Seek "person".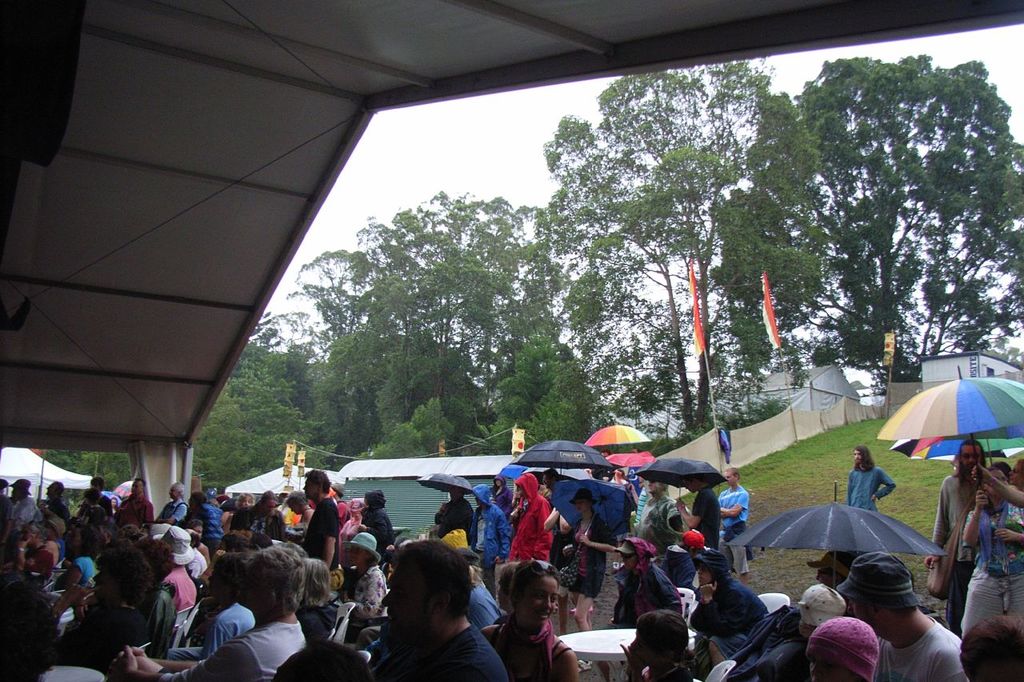
597/536/682/681.
